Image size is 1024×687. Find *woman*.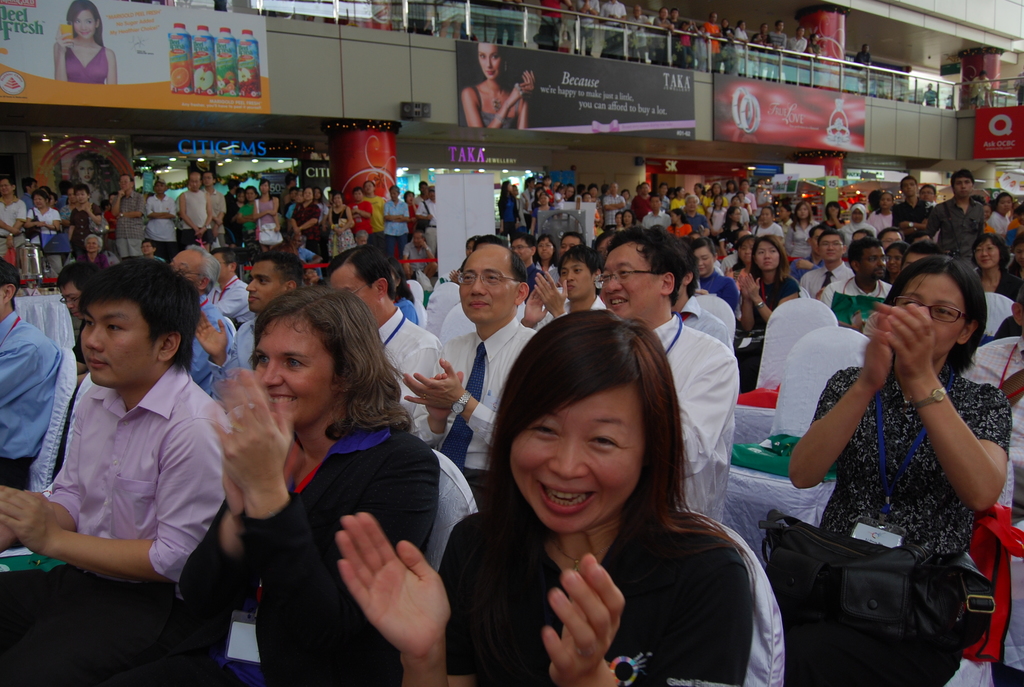
{"x1": 693, "y1": 182, "x2": 705, "y2": 201}.
